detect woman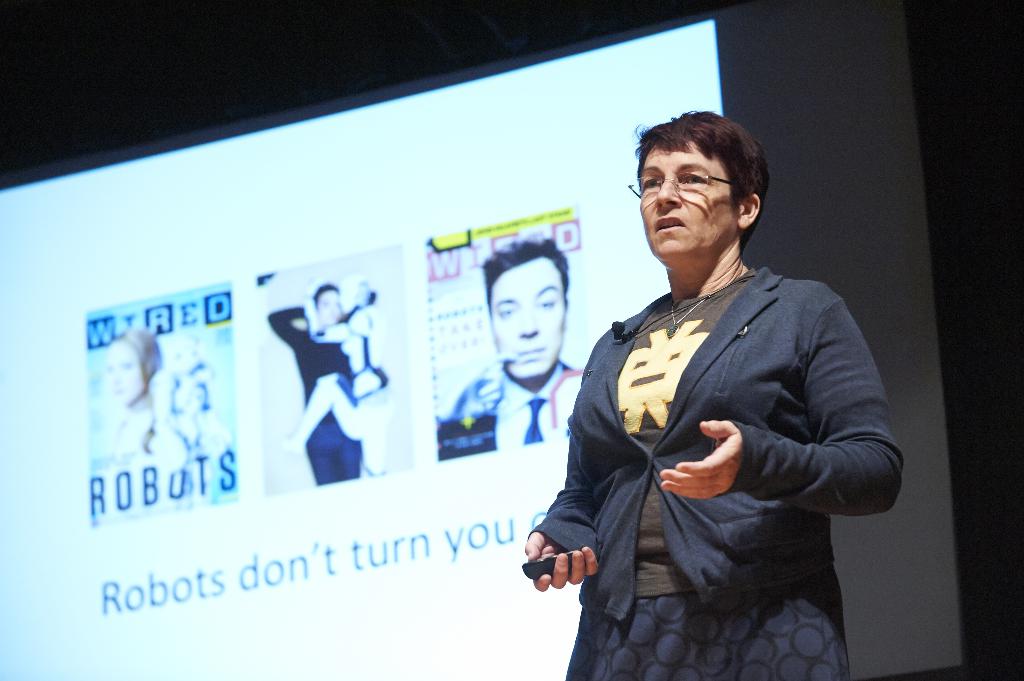
99, 330, 161, 467
